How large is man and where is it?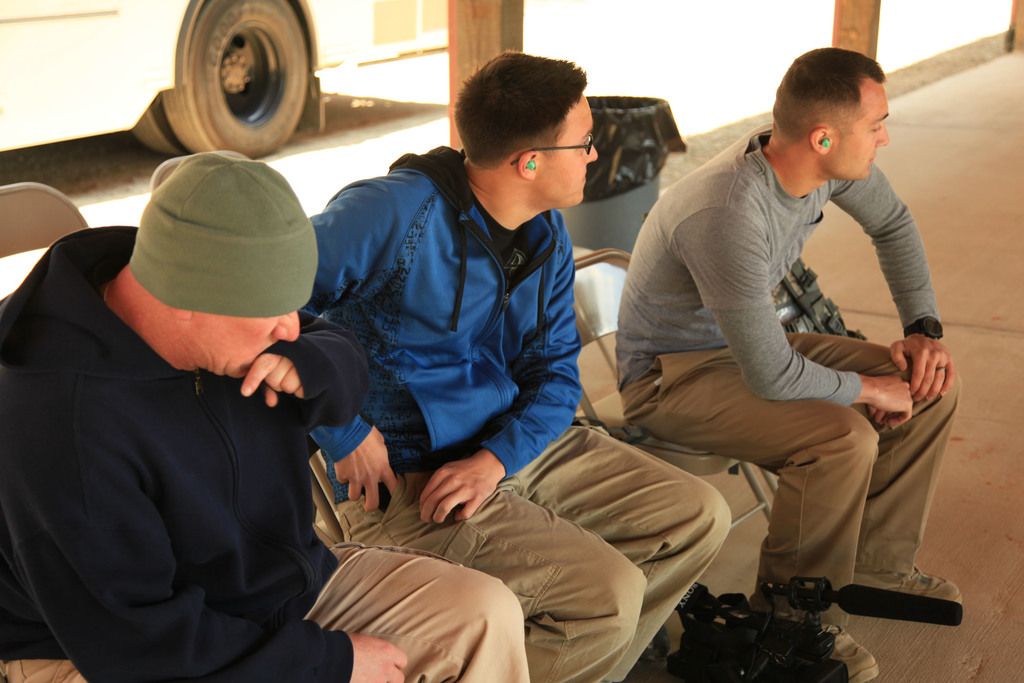
Bounding box: bbox=[609, 49, 963, 682].
